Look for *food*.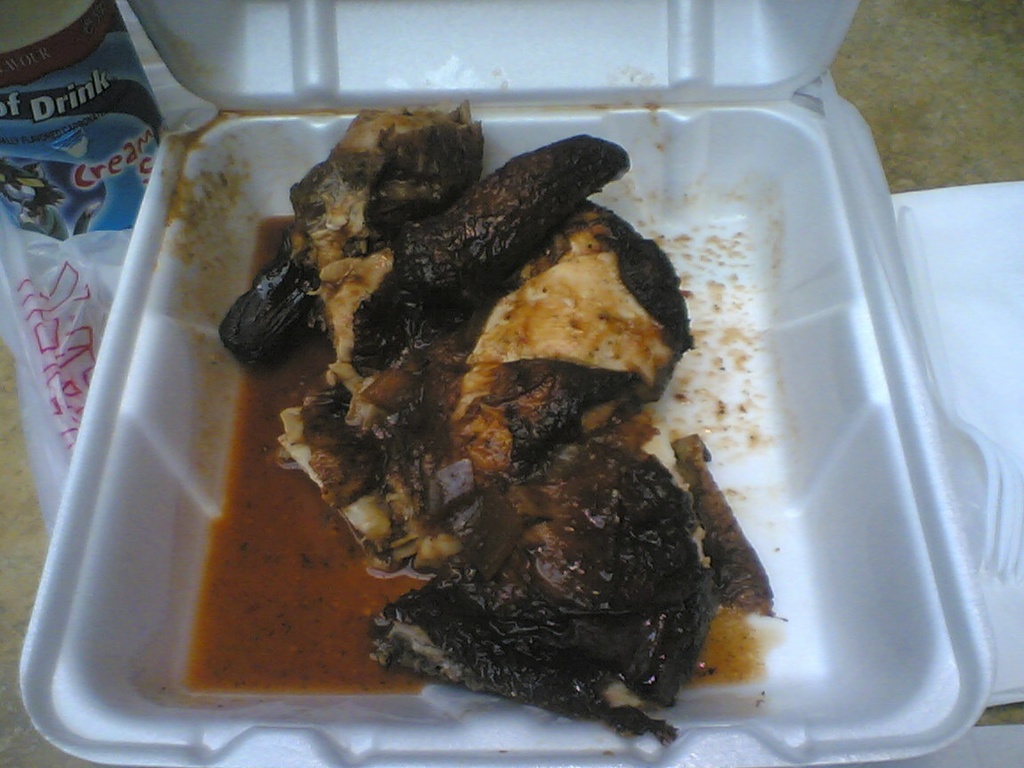
Found: l=177, t=113, r=813, b=736.
